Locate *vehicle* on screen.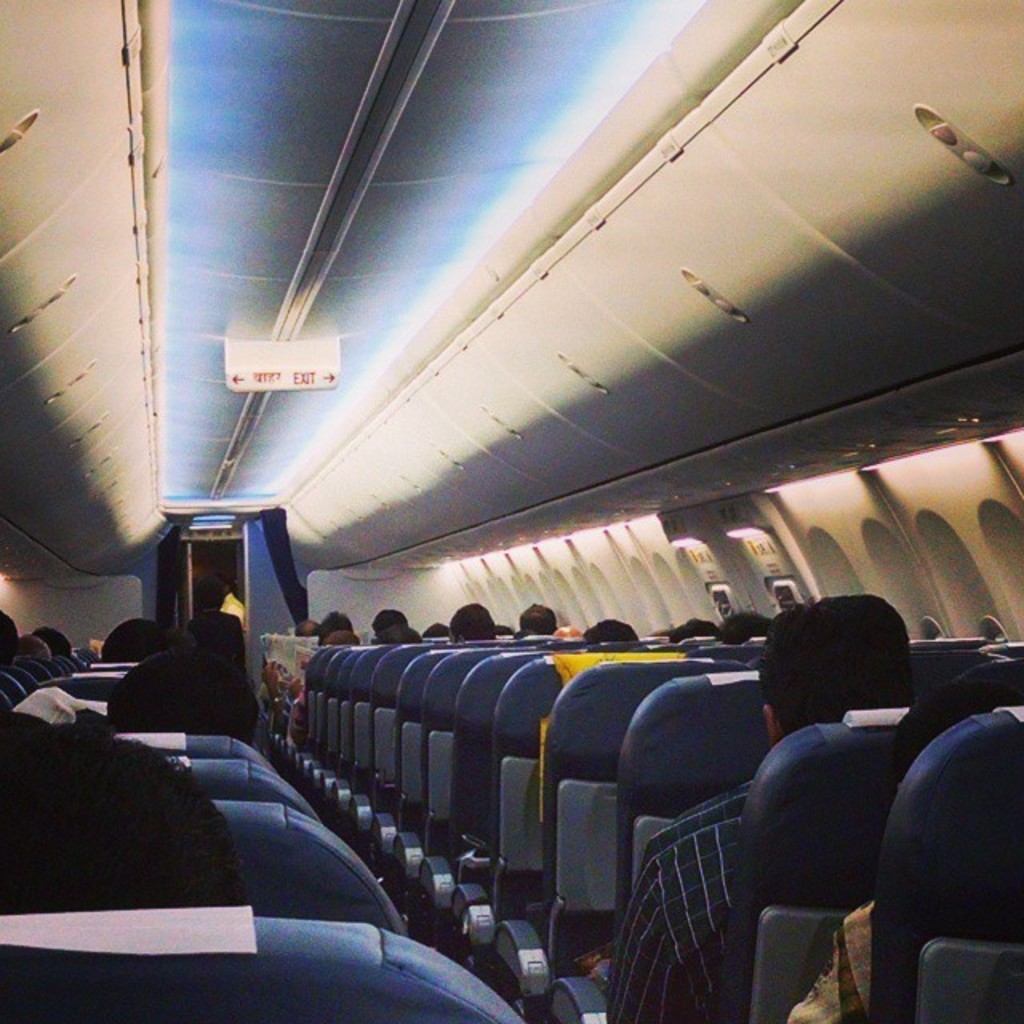
On screen at bbox=[11, 30, 1023, 963].
